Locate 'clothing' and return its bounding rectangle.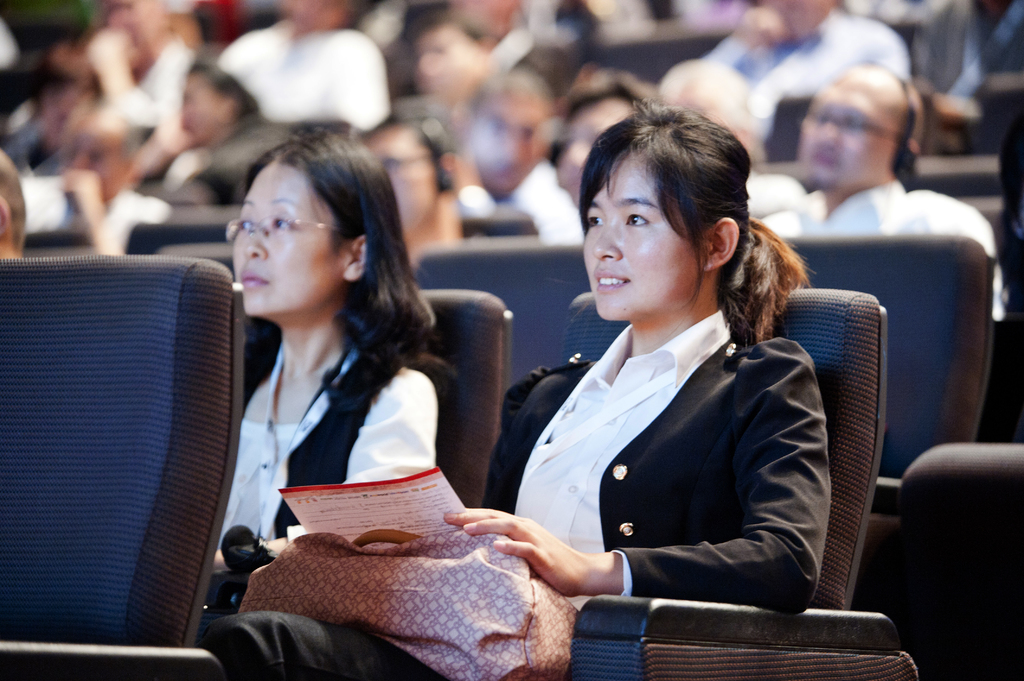
select_region(203, 307, 833, 680).
